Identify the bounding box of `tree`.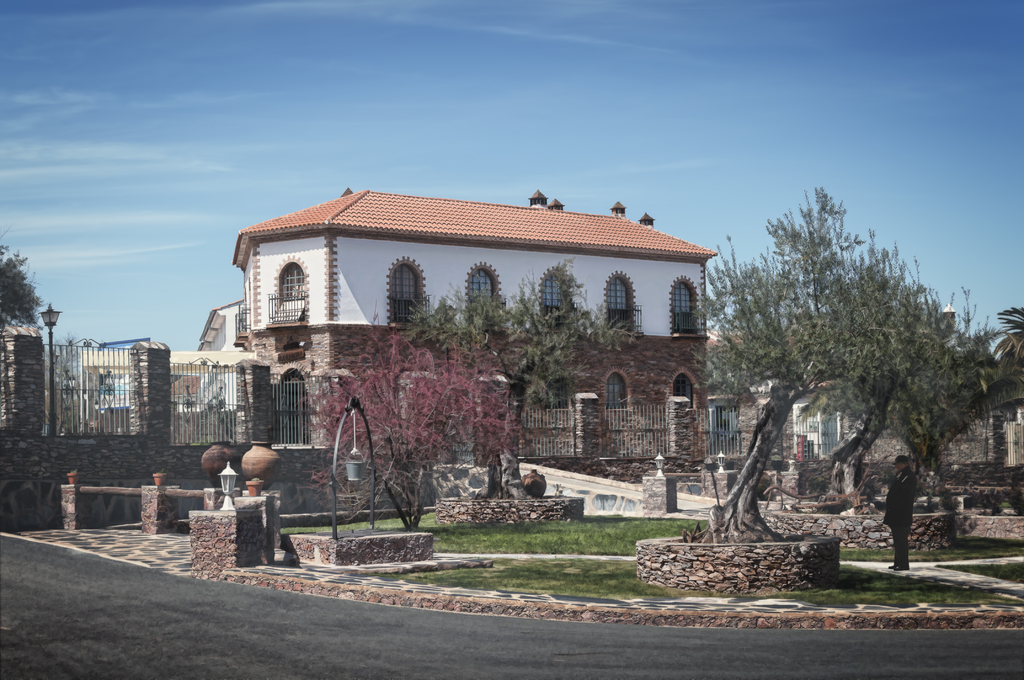
0:239:61:442.
